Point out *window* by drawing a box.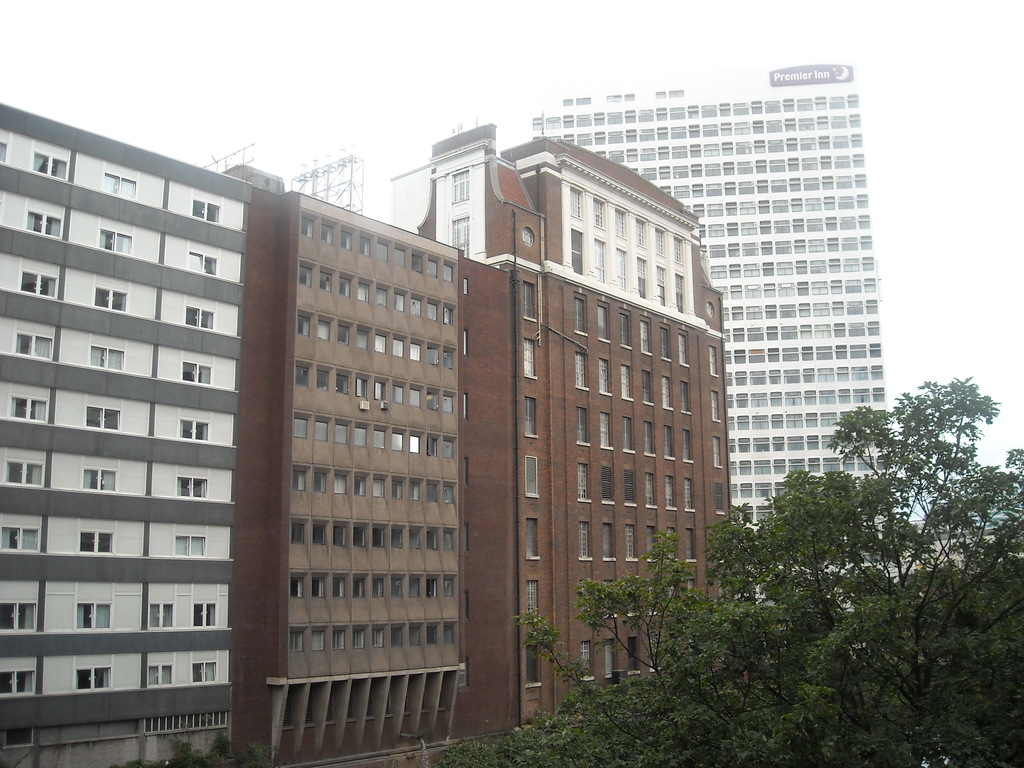
x1=429, y1=259, x2=435, y2=276.
